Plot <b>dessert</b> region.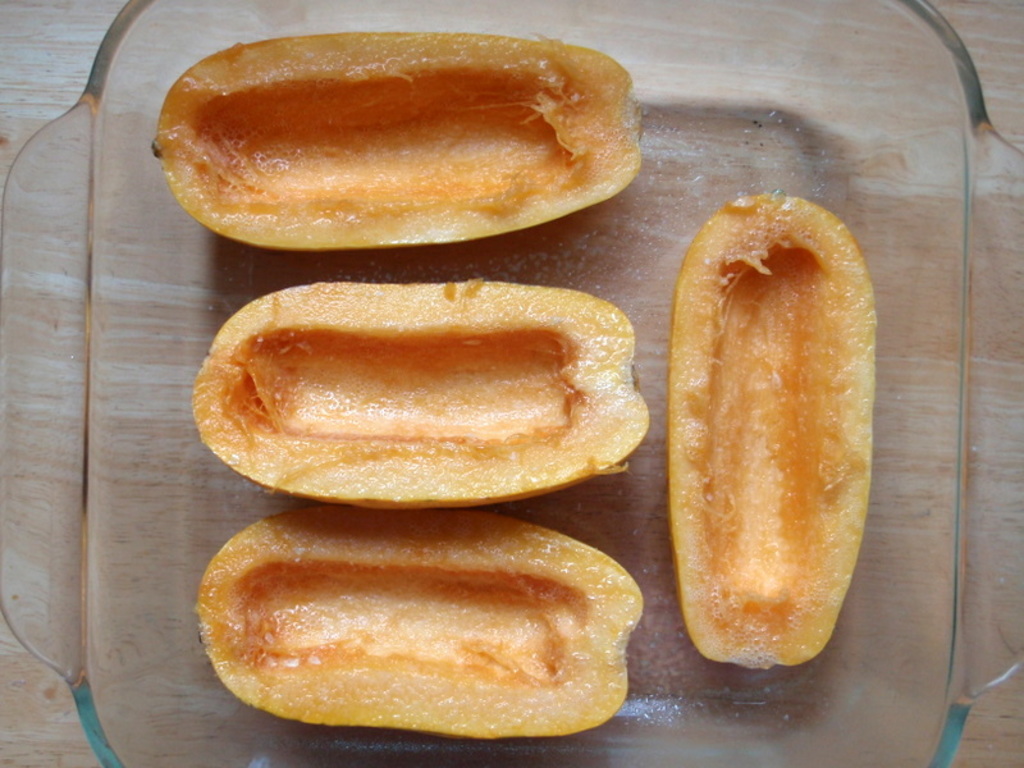
Plotted at region(663, 184, 881, 666).
